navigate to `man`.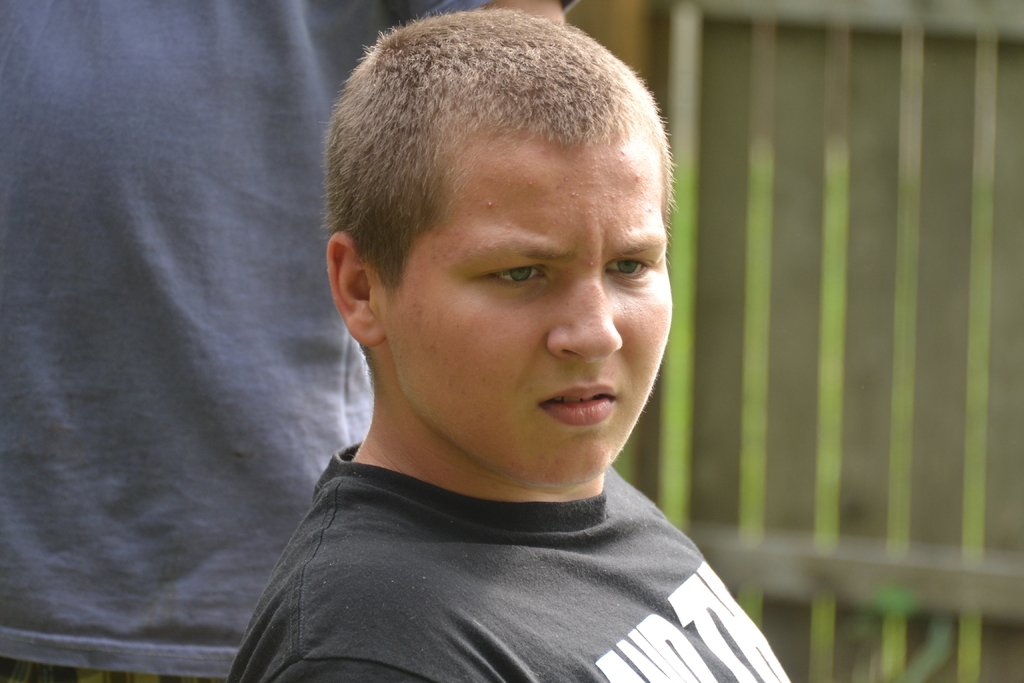
Navigation target: bbox=(1, 0, 573, 682).
